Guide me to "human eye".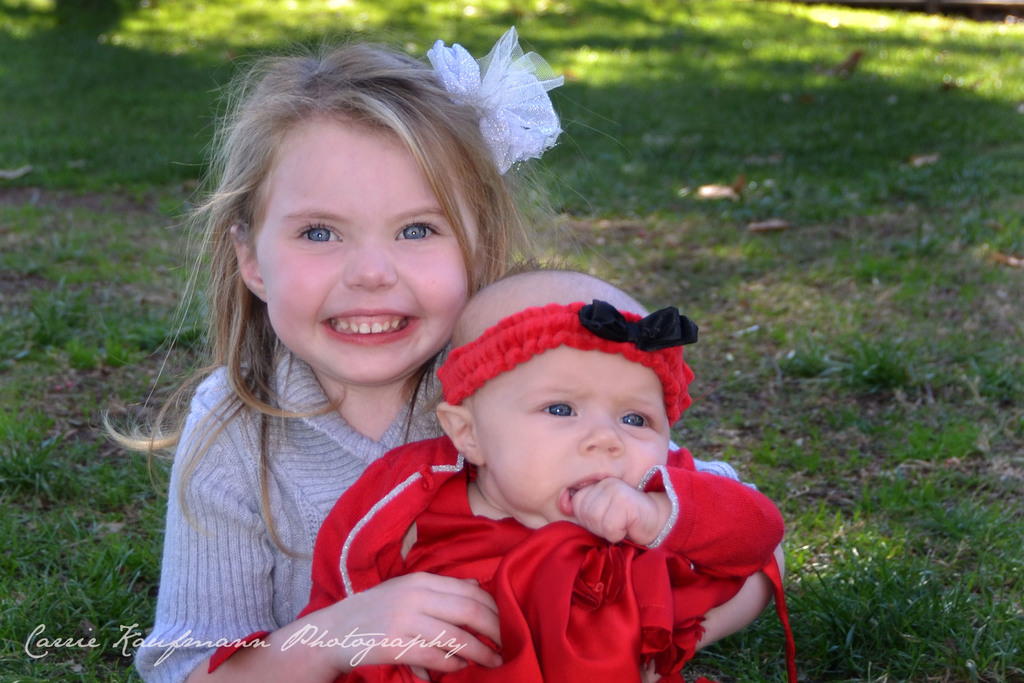
Guidance: 619/399/662/432.
